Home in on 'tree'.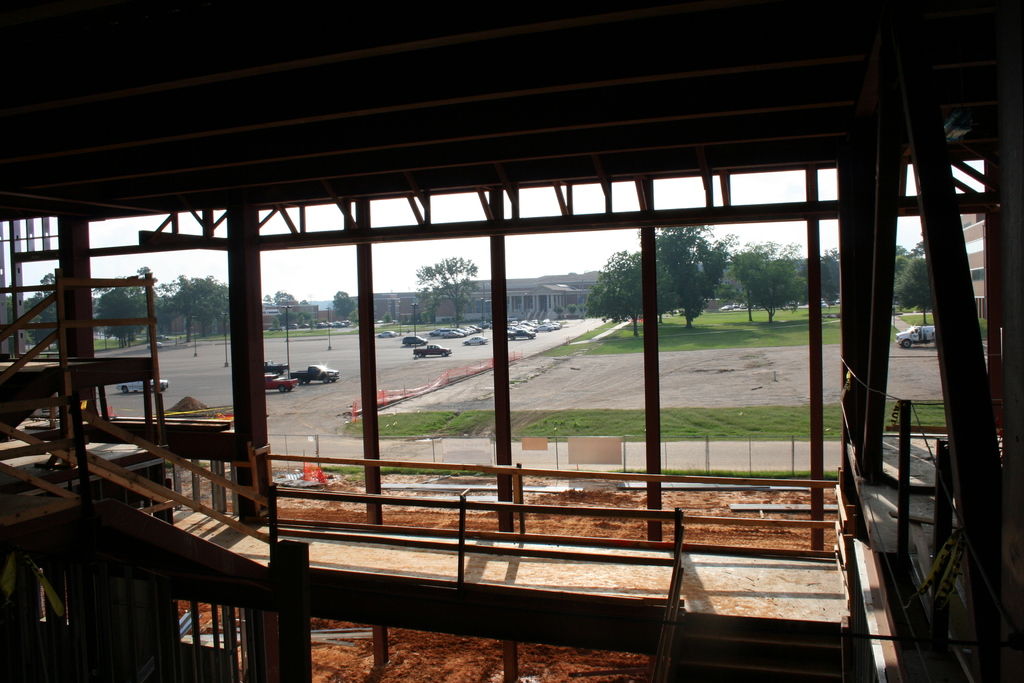
Homed in at {"left": 275, "top": 289, "right": 296, "bottom": 308}.
